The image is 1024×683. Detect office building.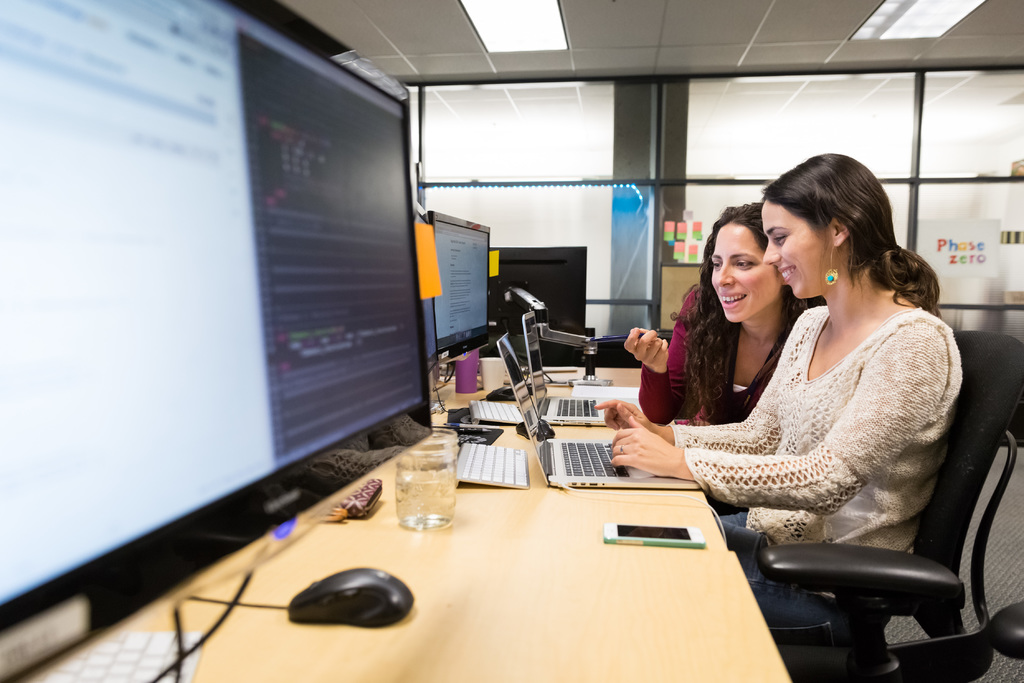
Detection: bbox=(97, 0, 995, 682).
